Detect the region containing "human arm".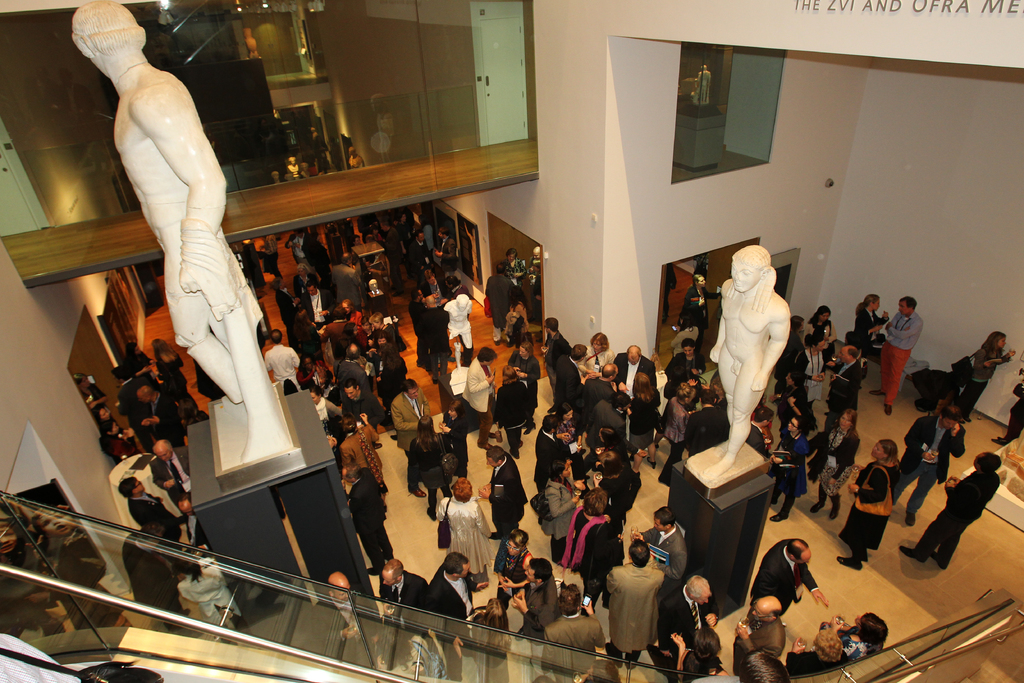
rect(858, 313, 883, 338).
